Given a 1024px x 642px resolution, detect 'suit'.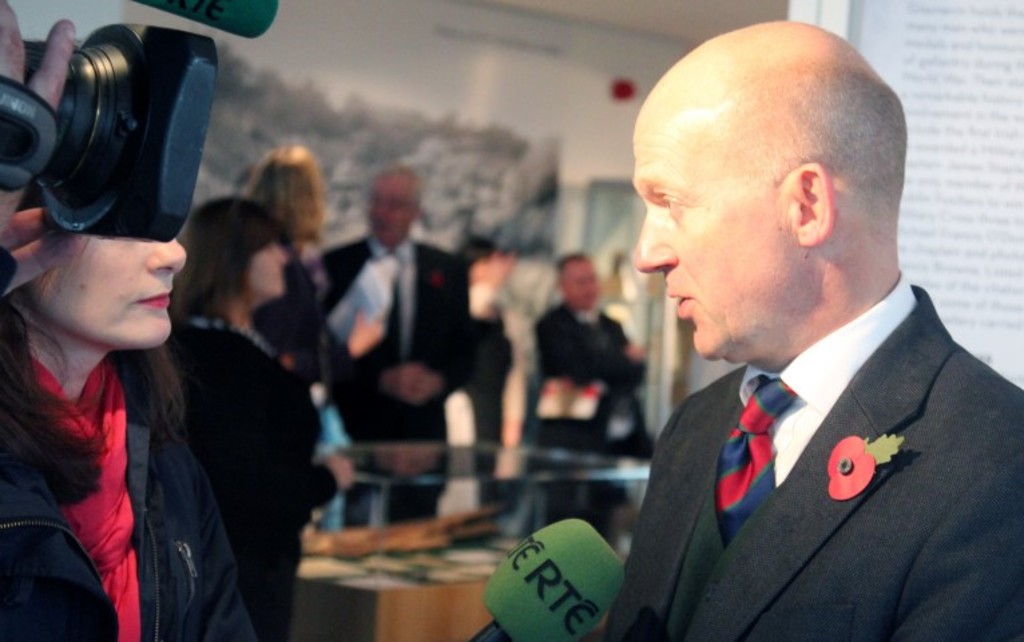
box=[182, 313, 333, 641].
